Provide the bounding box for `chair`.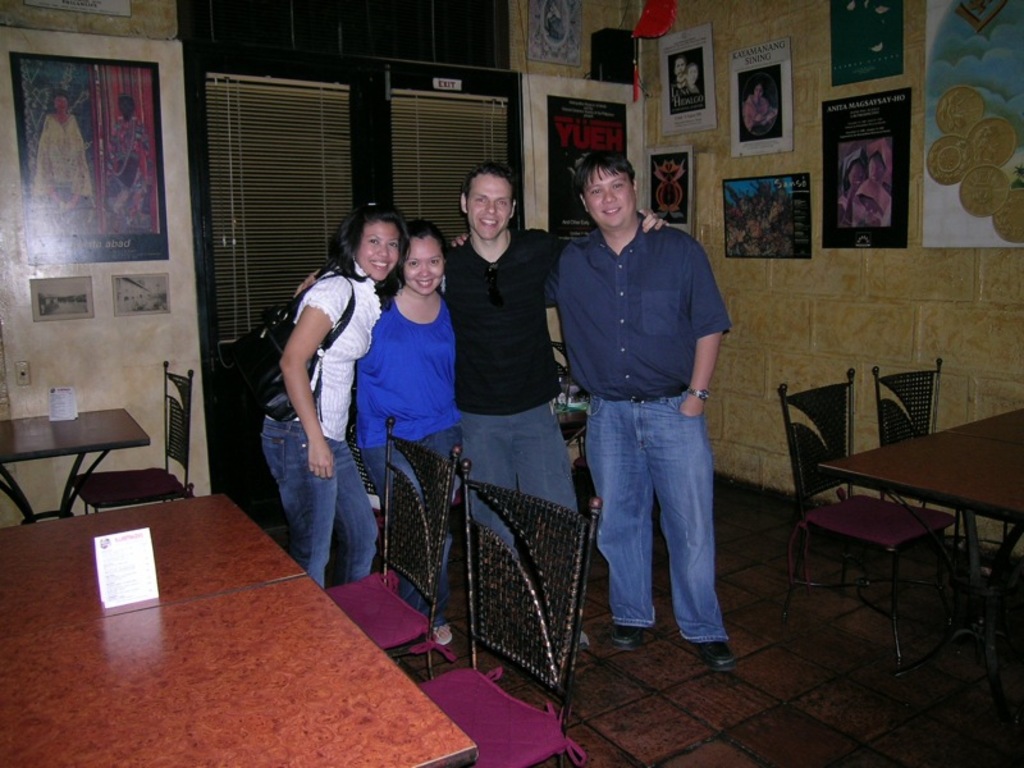
left=79, top=360, right=207, bottom=511.
